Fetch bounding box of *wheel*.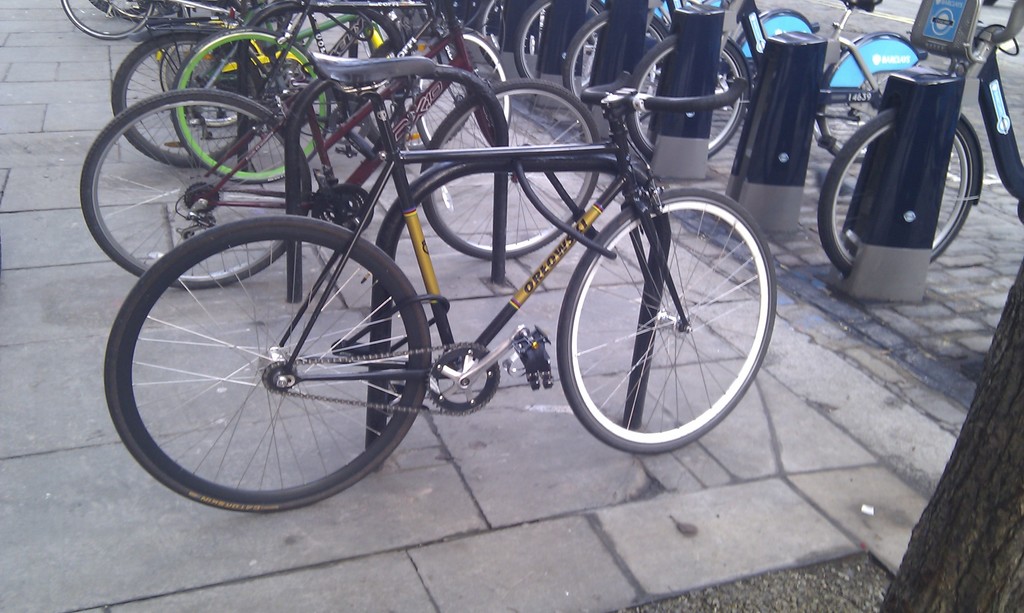
Bbox: l=477, t=0, r=547, b=68.
